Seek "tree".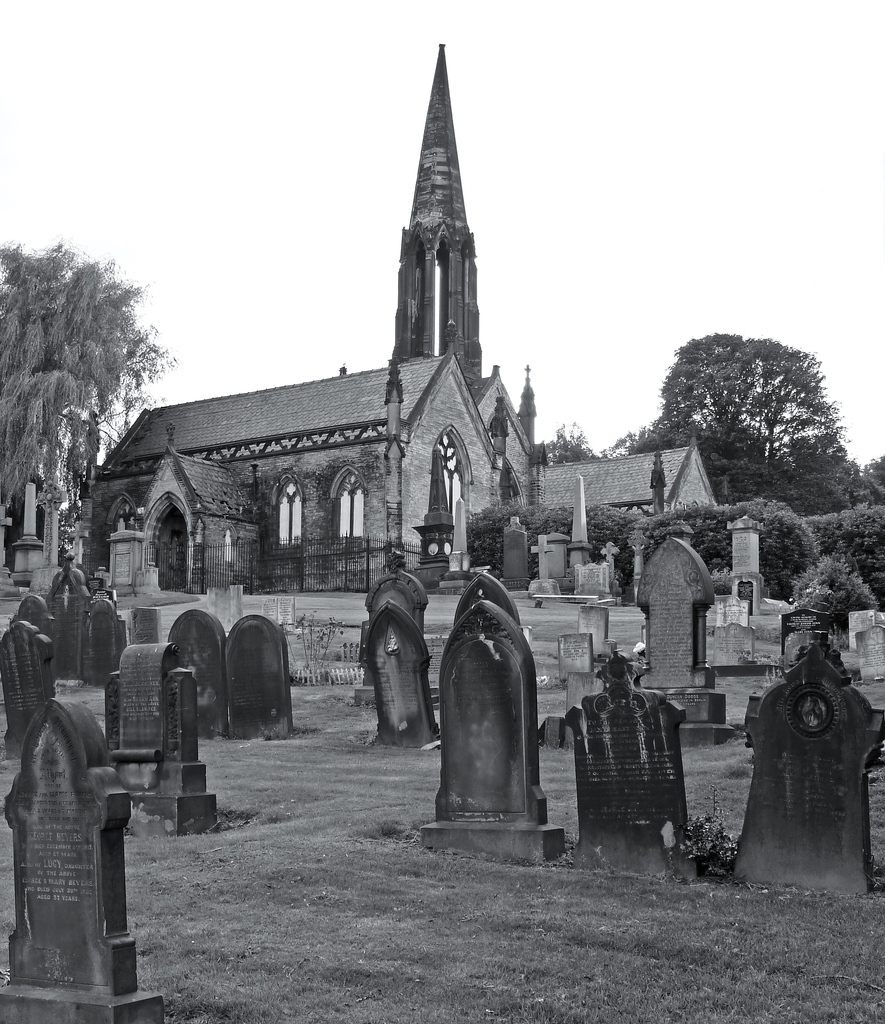
<region>0, 237, 177, 579</region>.
